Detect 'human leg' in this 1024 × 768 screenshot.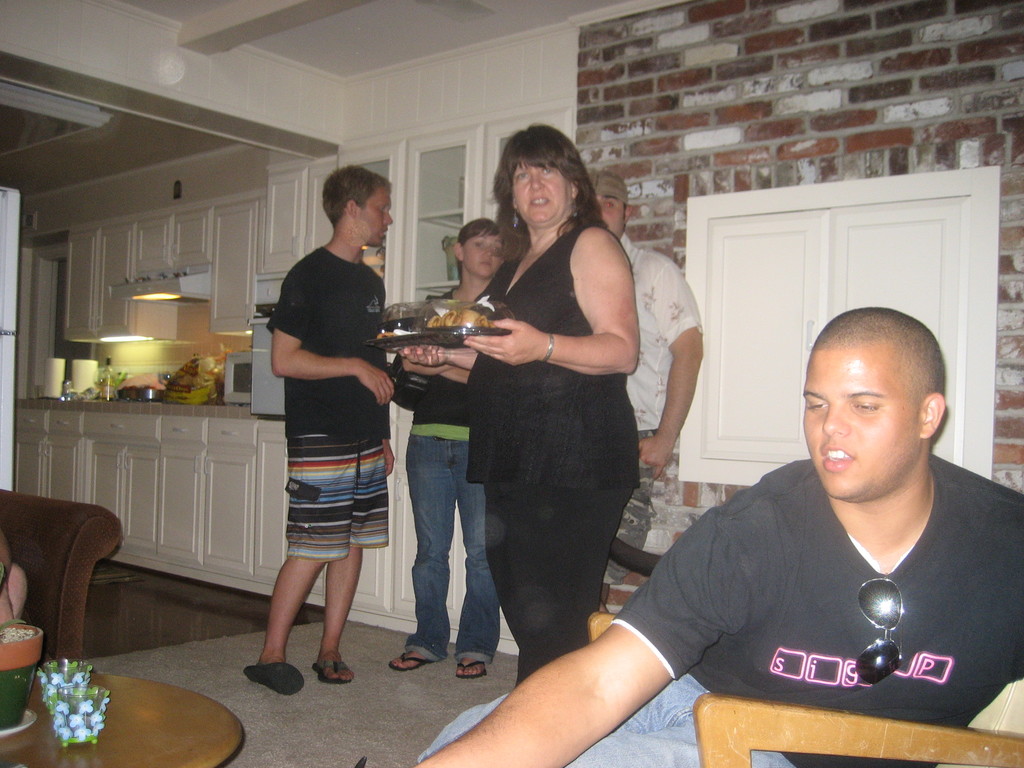
Detection: 385,431,454,683.
